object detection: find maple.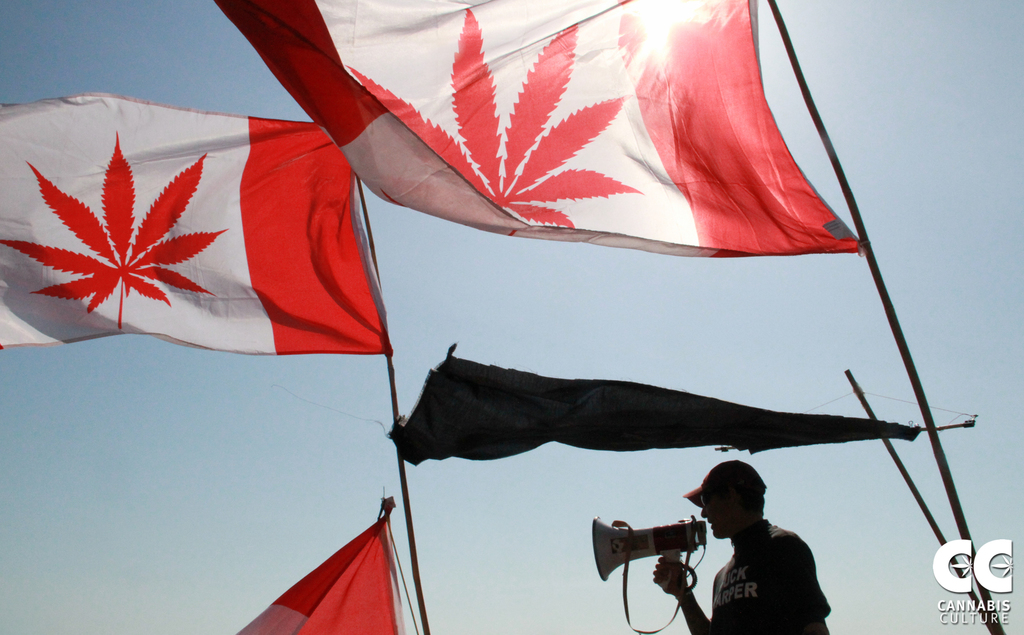
15 102 206 337.
